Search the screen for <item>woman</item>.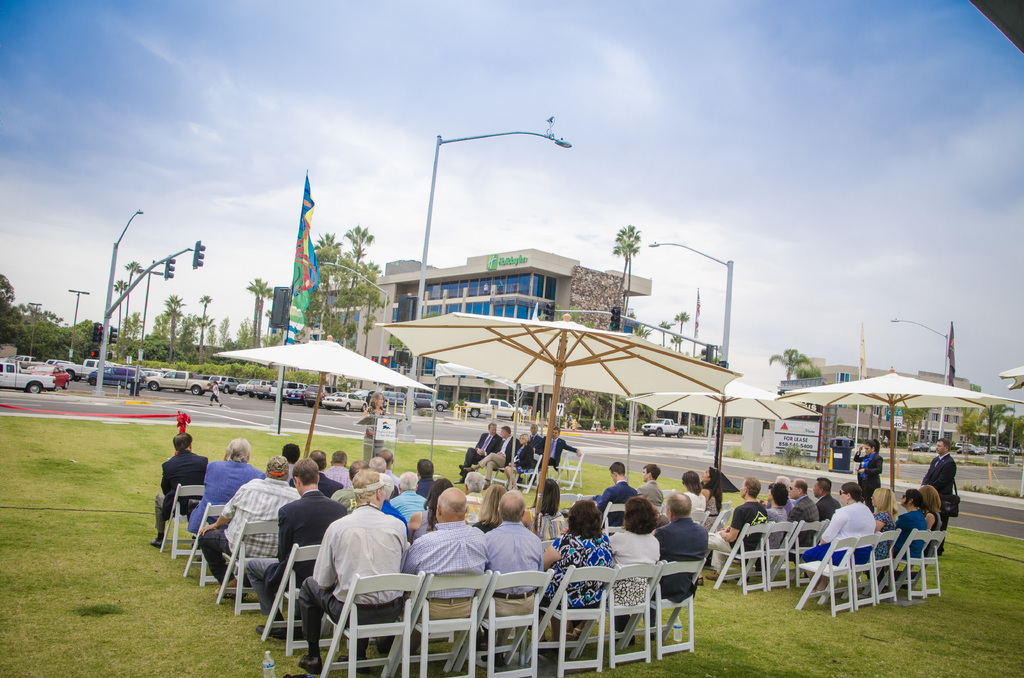
Found at rect(407, 480, 461, 549).
